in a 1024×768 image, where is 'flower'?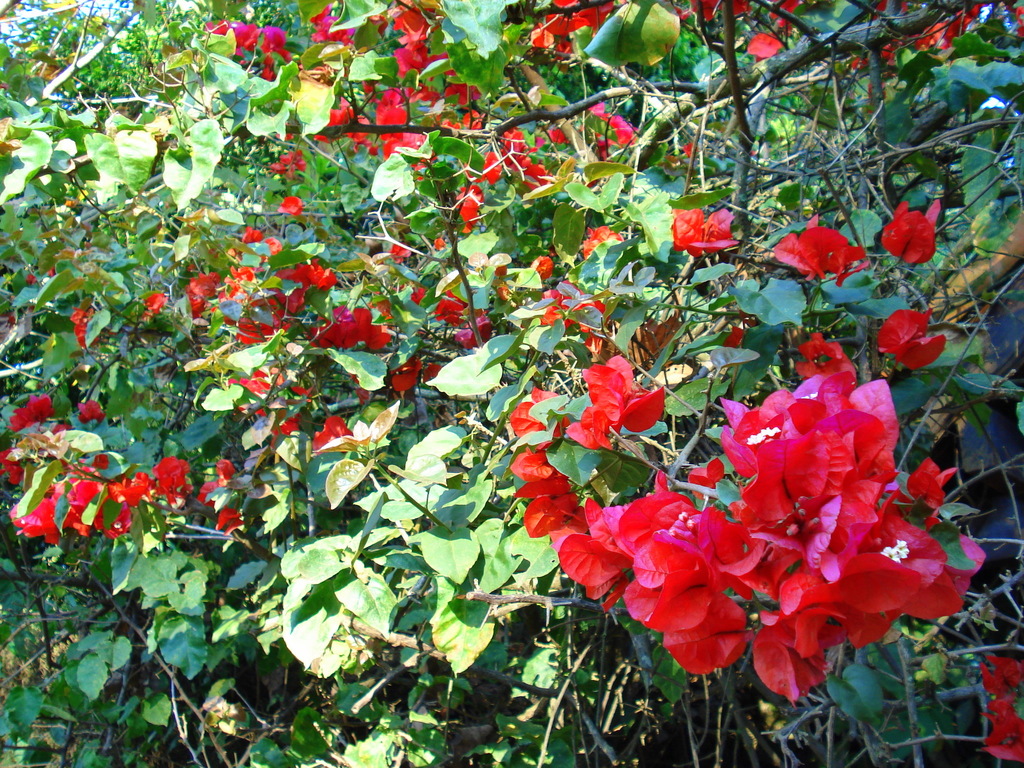
[530,254,552,282].
